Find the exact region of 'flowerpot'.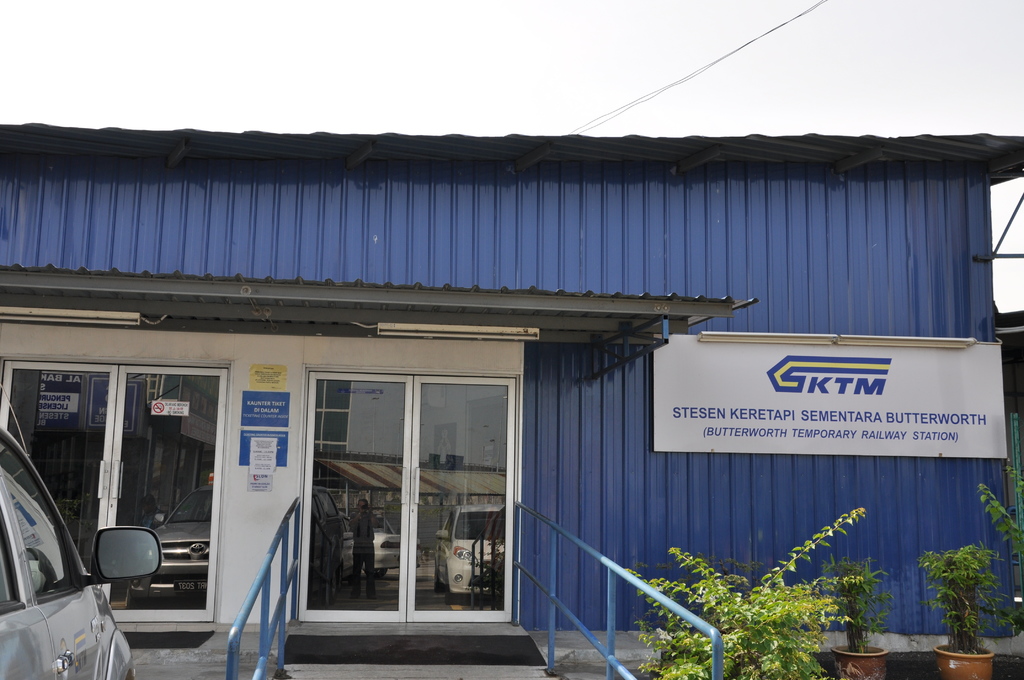
Exact region: Rect(936, 644, 995, 679).
